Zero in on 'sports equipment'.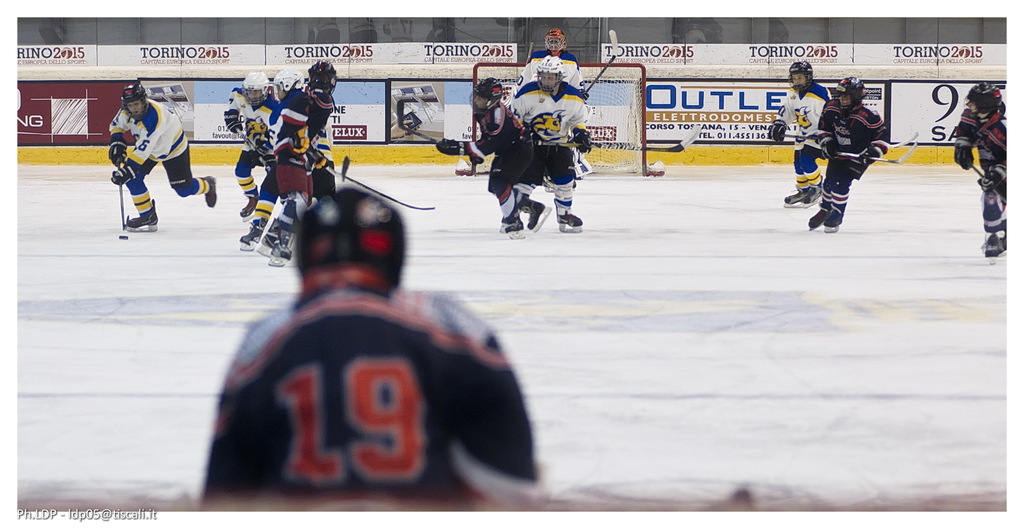
Zeroed in: <box>239,219,263,253</box>.
